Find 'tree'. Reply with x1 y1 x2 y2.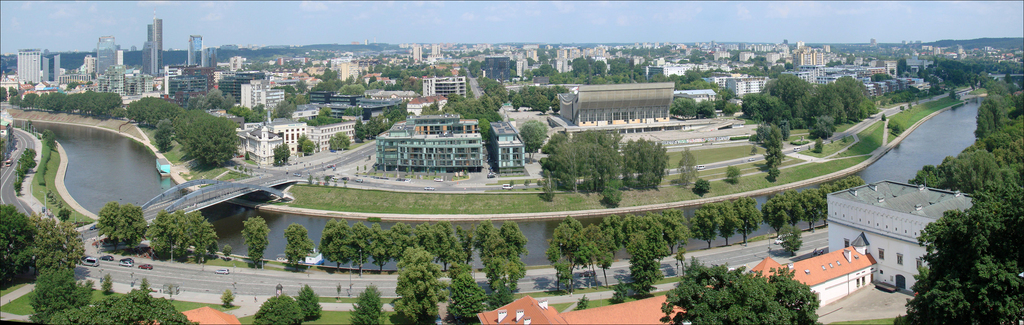
660 256 824 324.
